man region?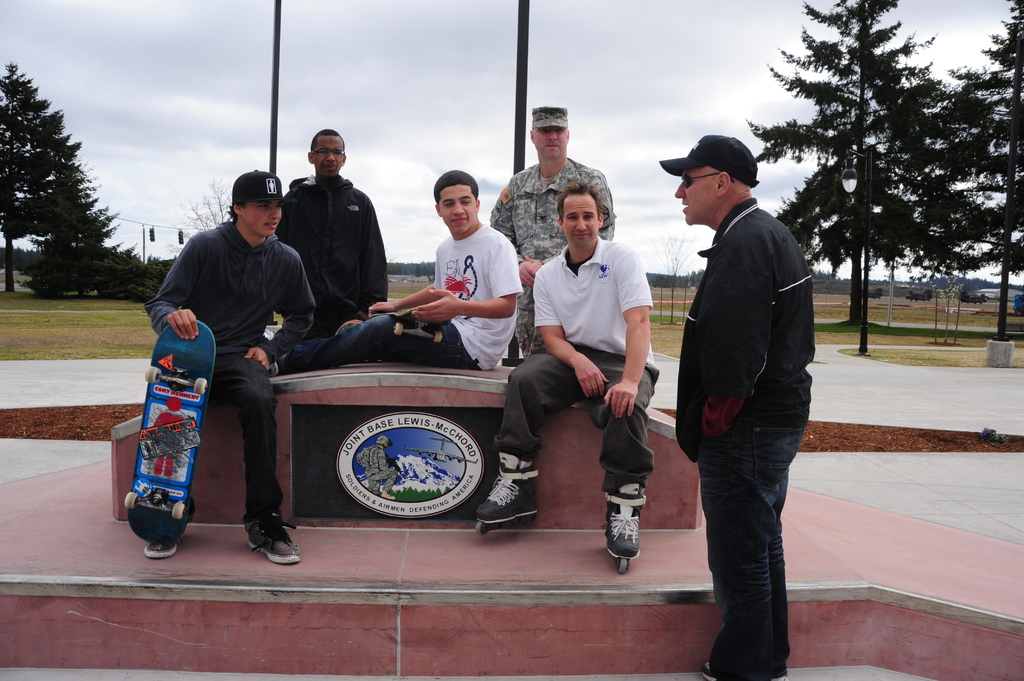
locate(673, 134, 831, 671)
